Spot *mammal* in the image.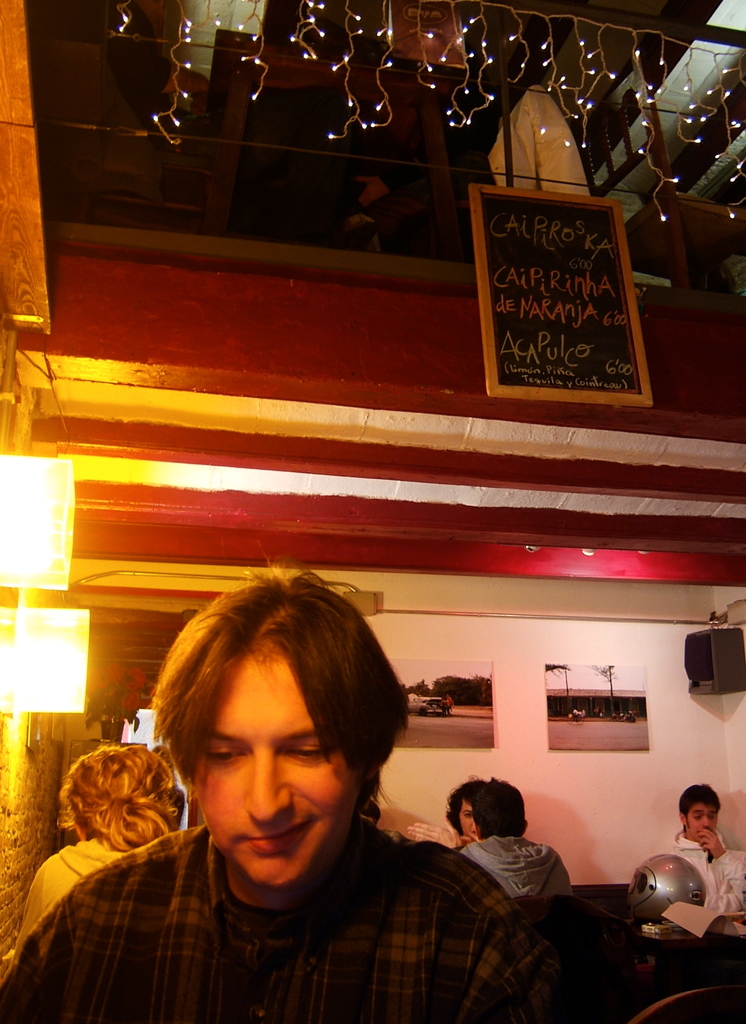
*mammal* found at [149,741,195,830].
